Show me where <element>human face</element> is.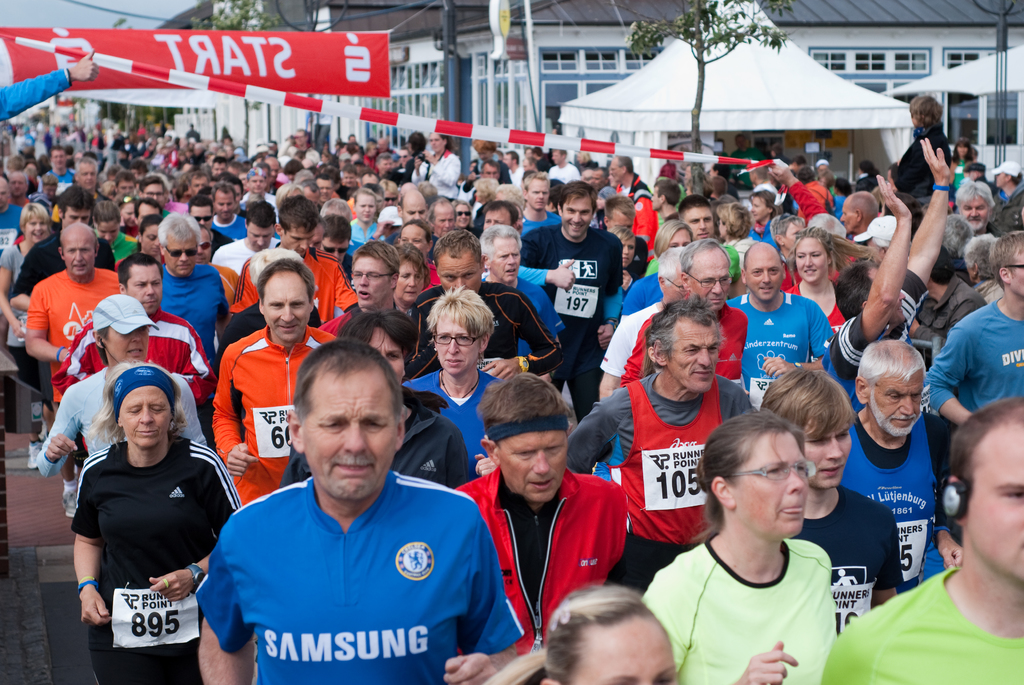
<element>human face</element> is at [x1=737, y1=136, x2=748, y2=150].
